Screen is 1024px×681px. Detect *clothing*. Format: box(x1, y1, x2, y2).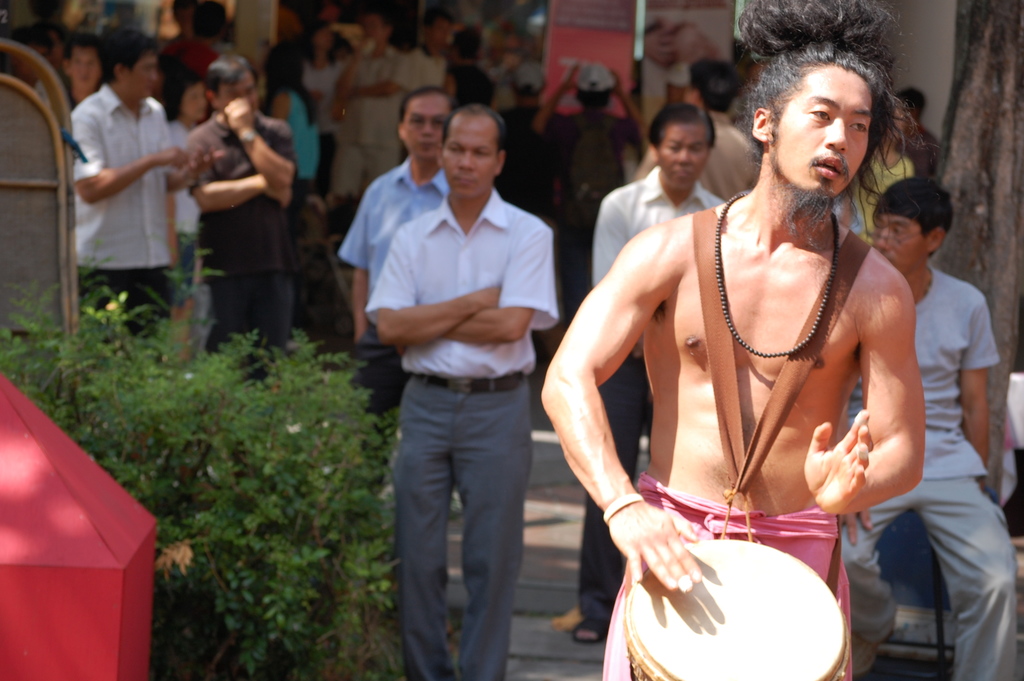
box(589, 160, 727, 637).
